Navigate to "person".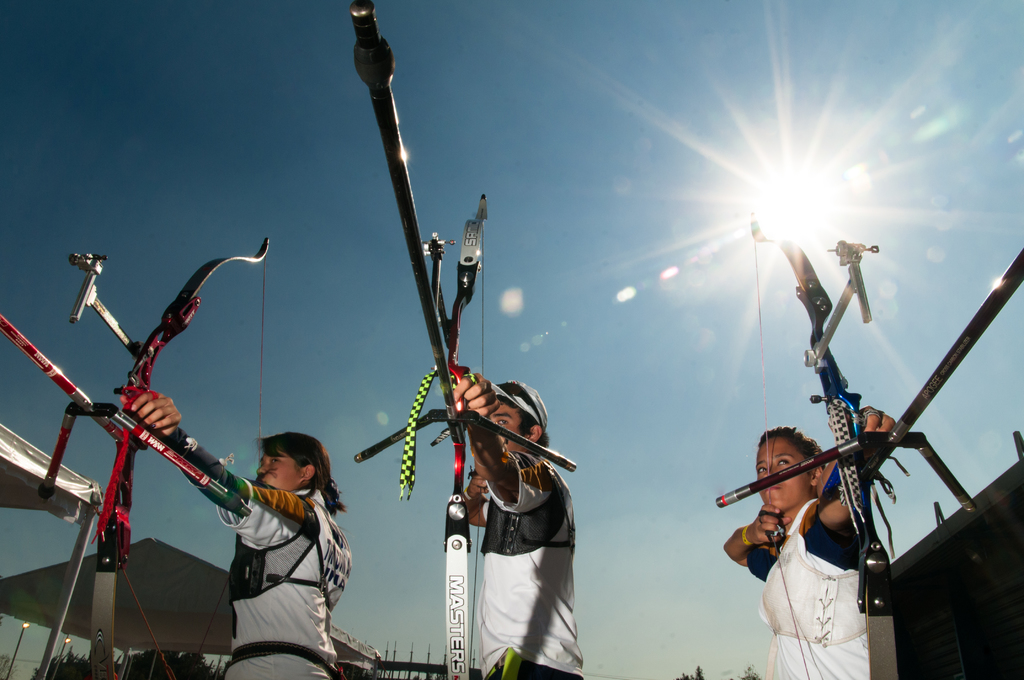
Navigation target: box(122, 400, 353, 679).
